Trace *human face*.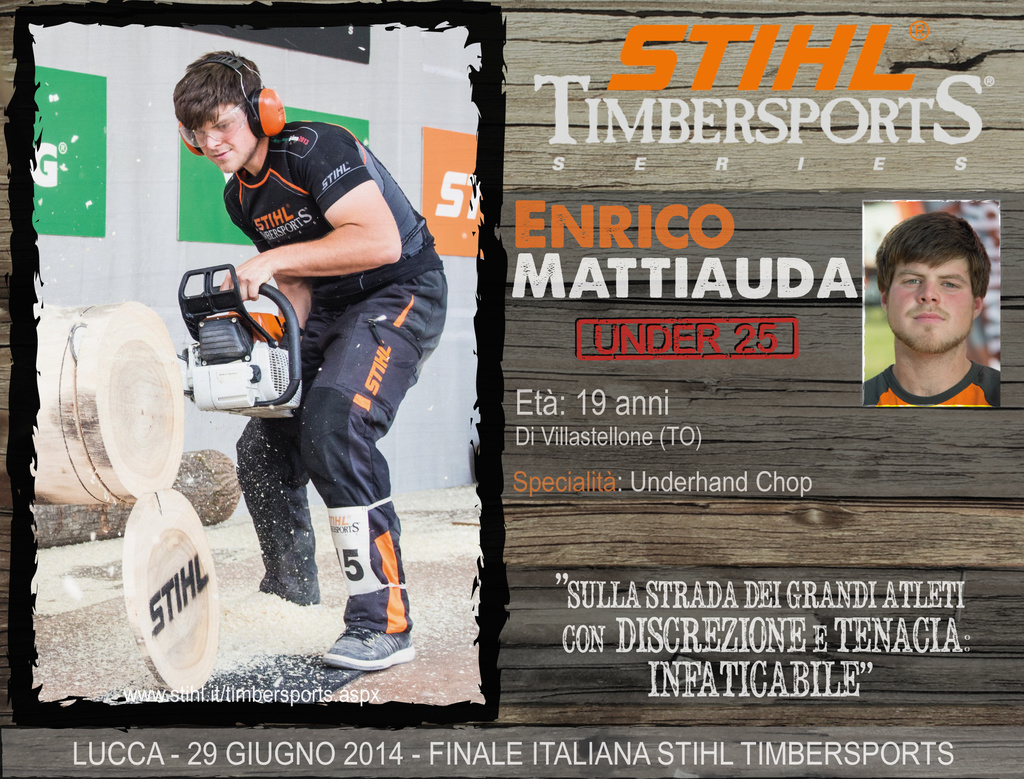
Traced to select_region(193, 100, 260, 175).
